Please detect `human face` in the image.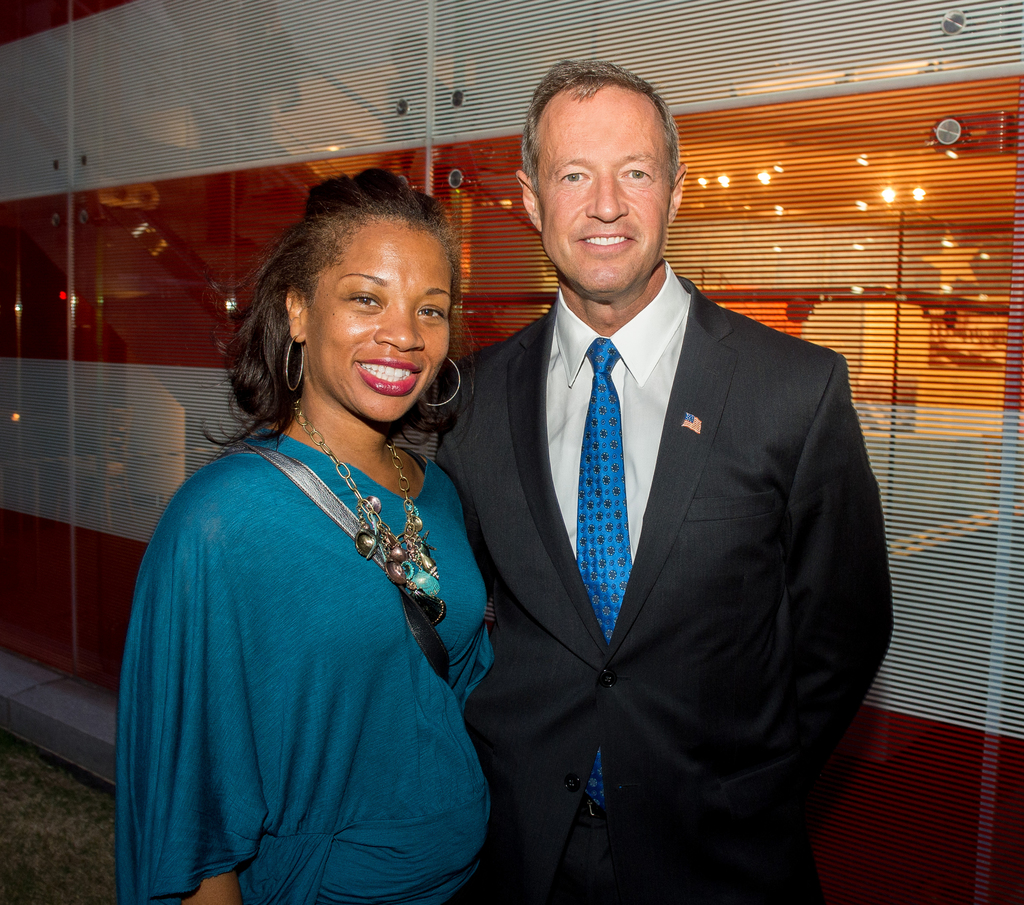
BBox(307, 221, 449, 422).
